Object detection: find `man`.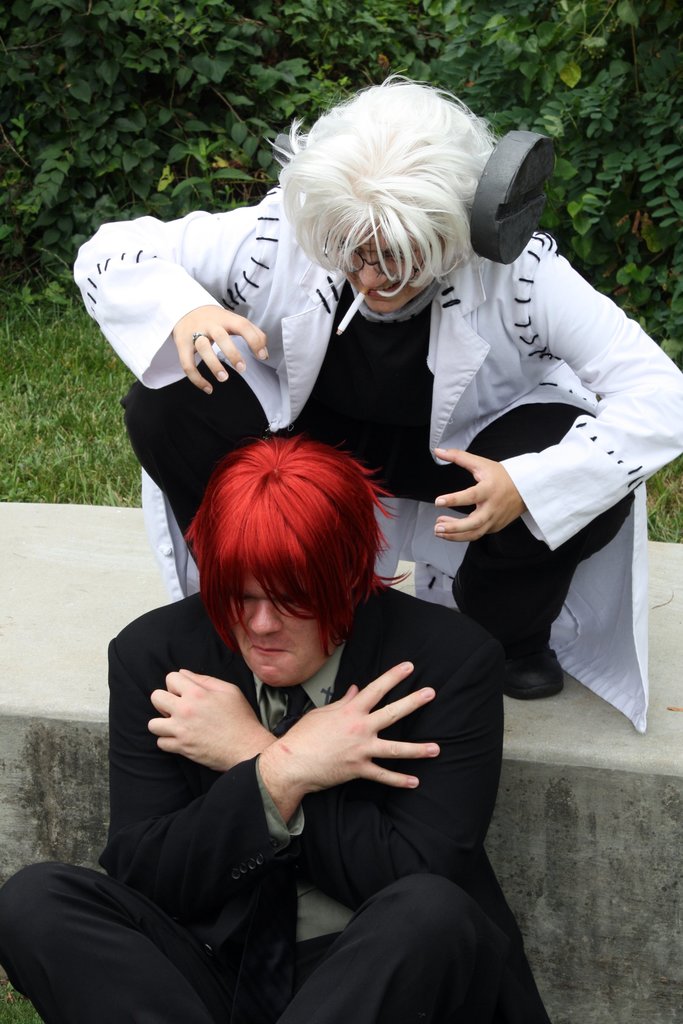
box=[0, 435, 556, 1023].
